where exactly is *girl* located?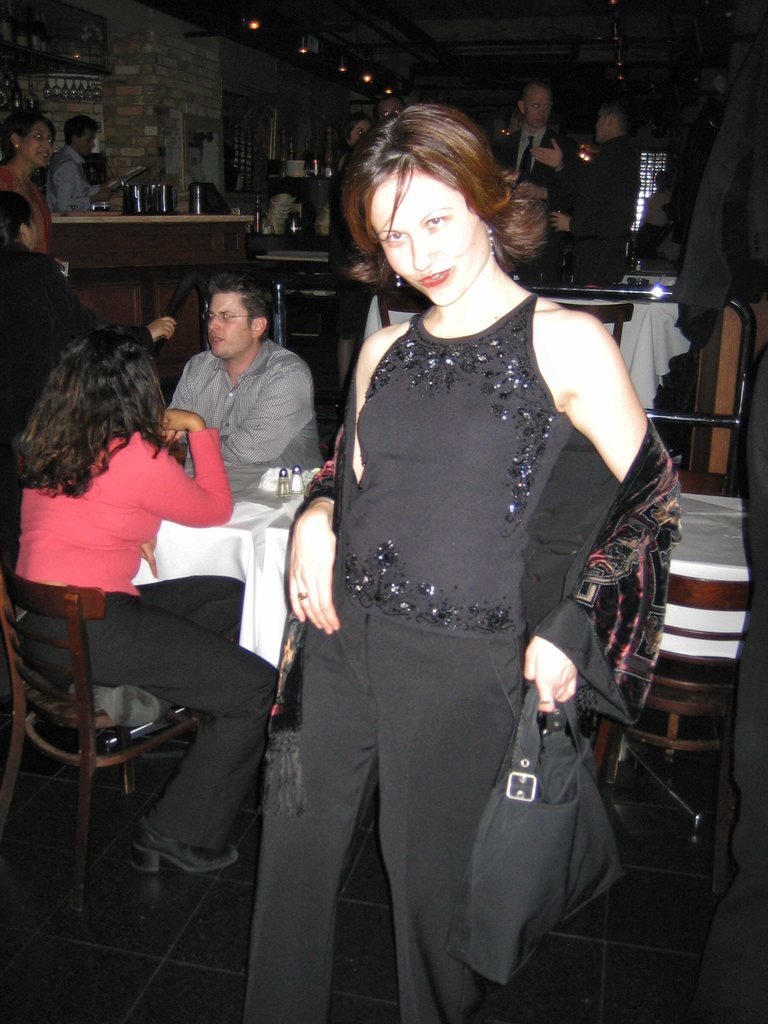
Its bounding box is x1=241 y1=80 x2=697 y2=1004.
